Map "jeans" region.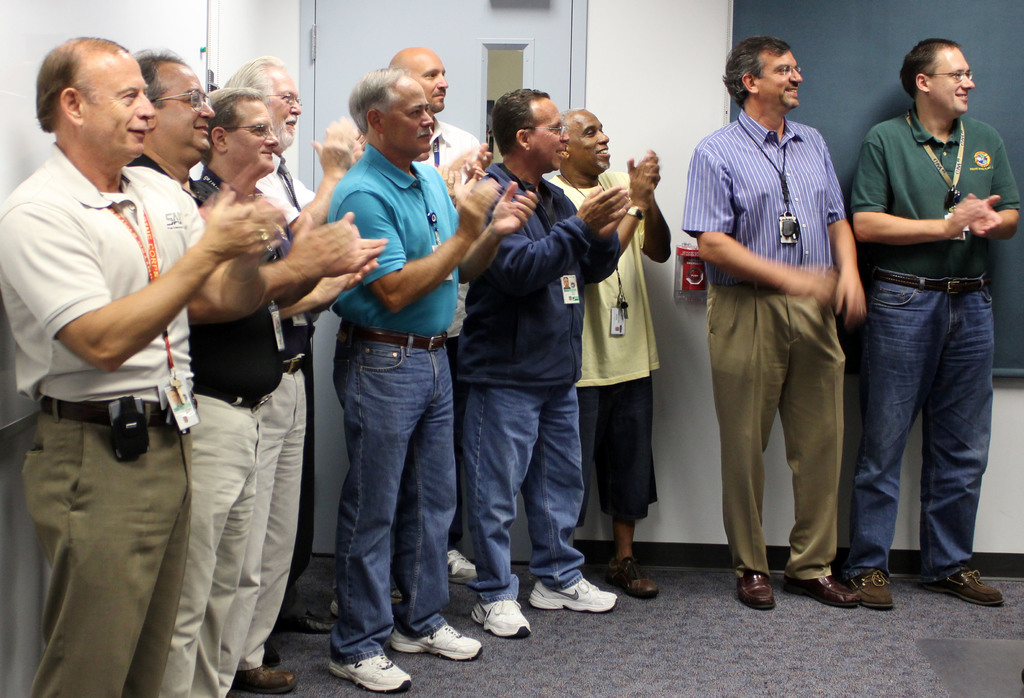
Mapped to locate(321, 327, 455, 658).
